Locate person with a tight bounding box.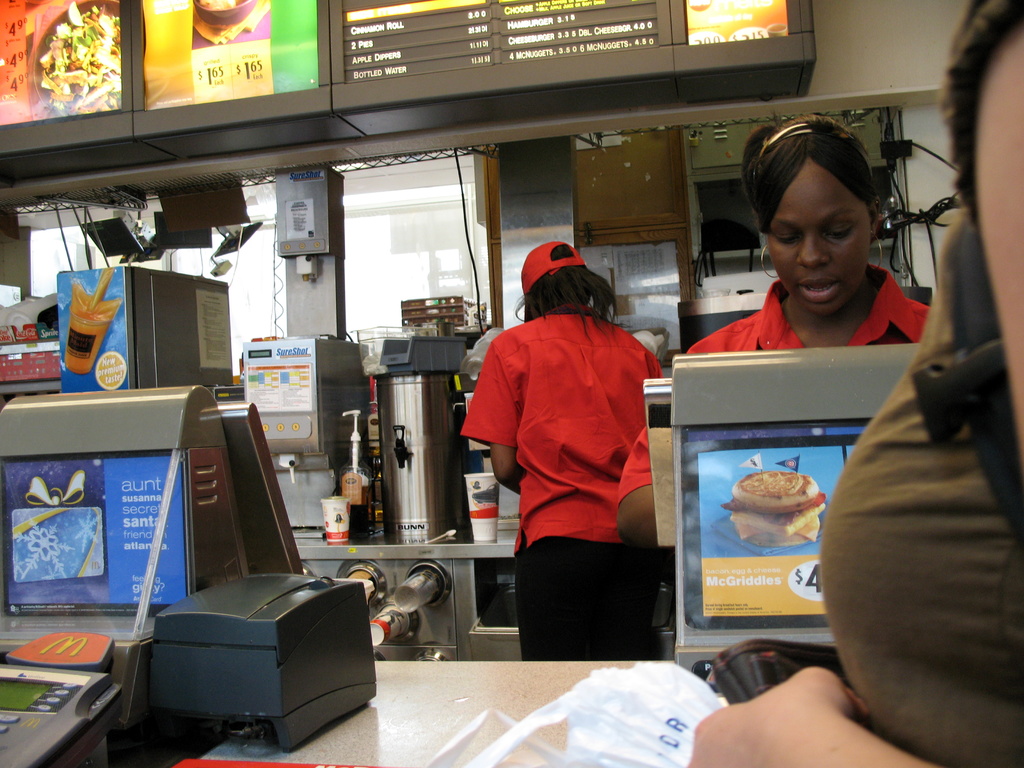
(685,108,936,348).
